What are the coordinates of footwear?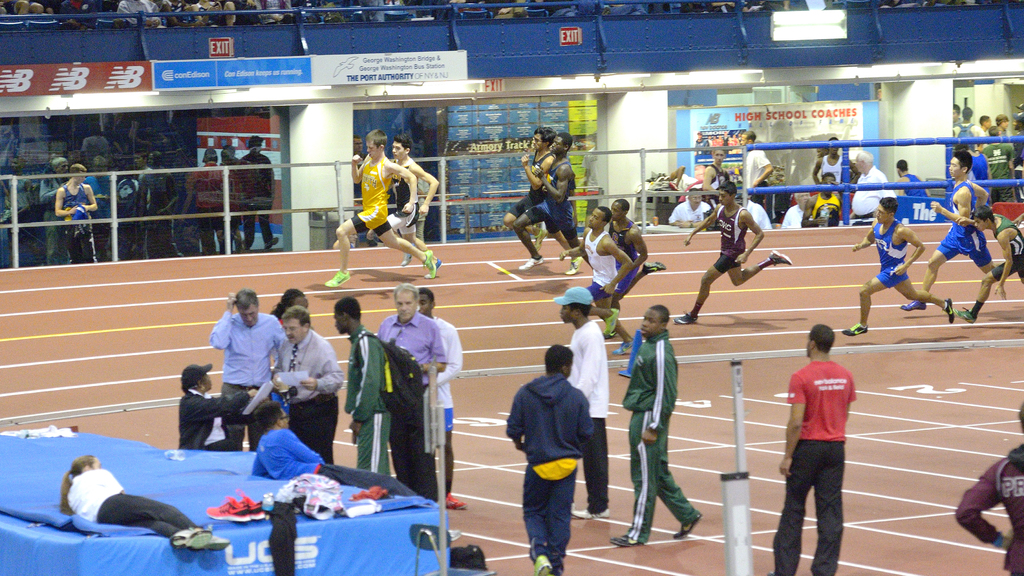
{"left": 324, "top": 269, "right": 350, "bottom": 287}.
